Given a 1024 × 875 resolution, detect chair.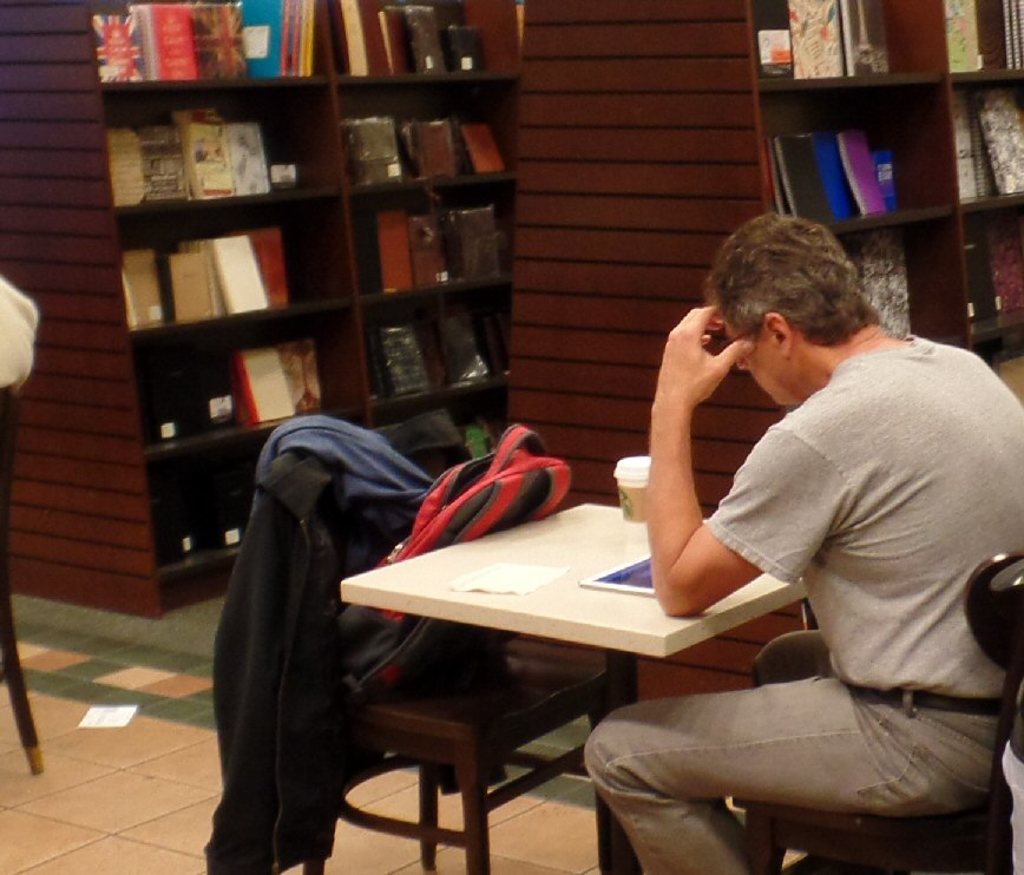
[307,426,619,874].
